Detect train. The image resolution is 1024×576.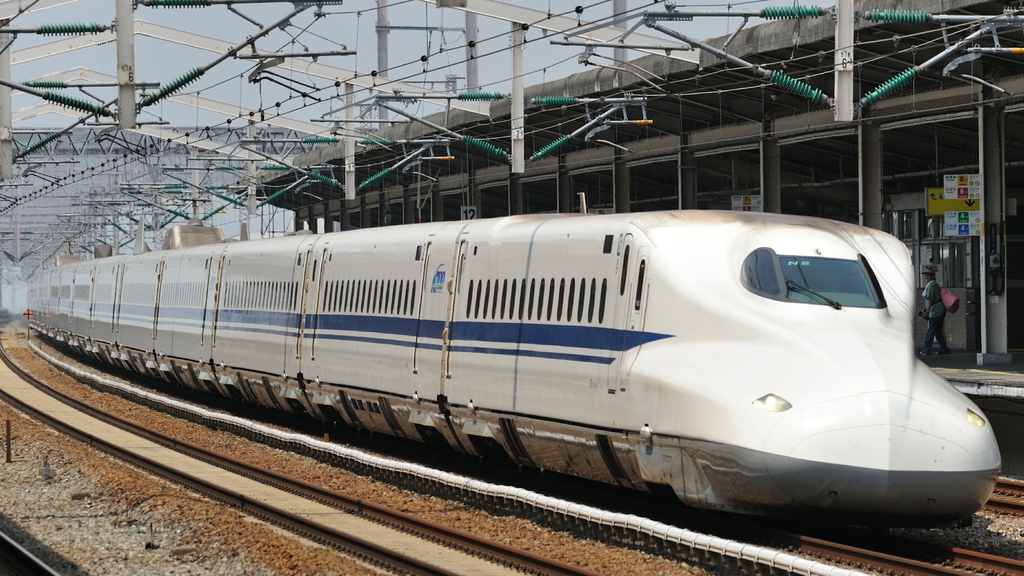
24,207,1000,529.
